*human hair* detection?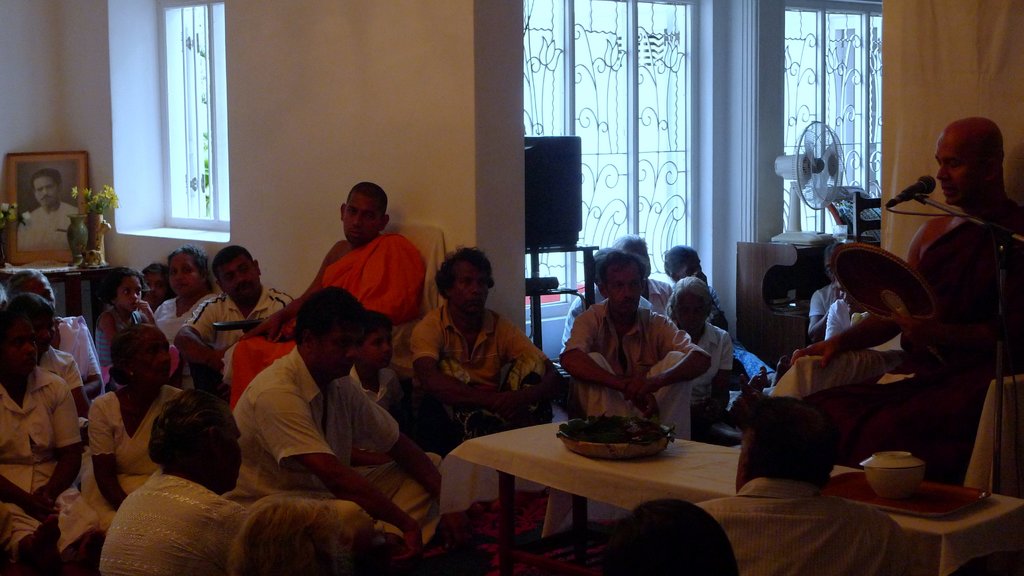
crop(345, 180, 385, 216)
